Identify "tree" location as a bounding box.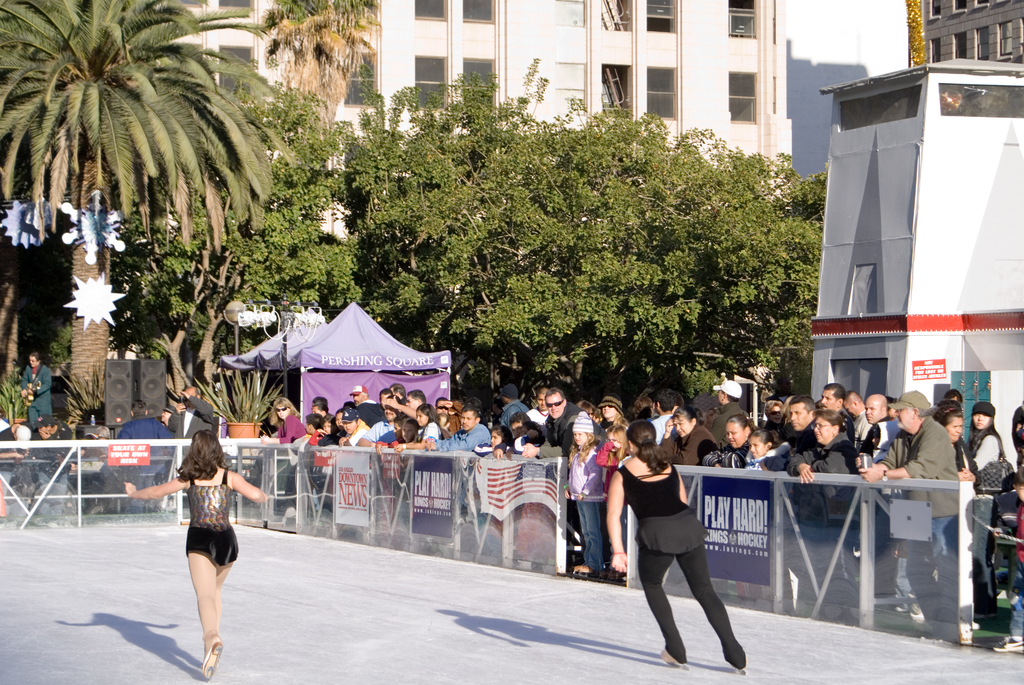
{"left": 0, "top": 0, "right": 300, "bottom": 438}.
